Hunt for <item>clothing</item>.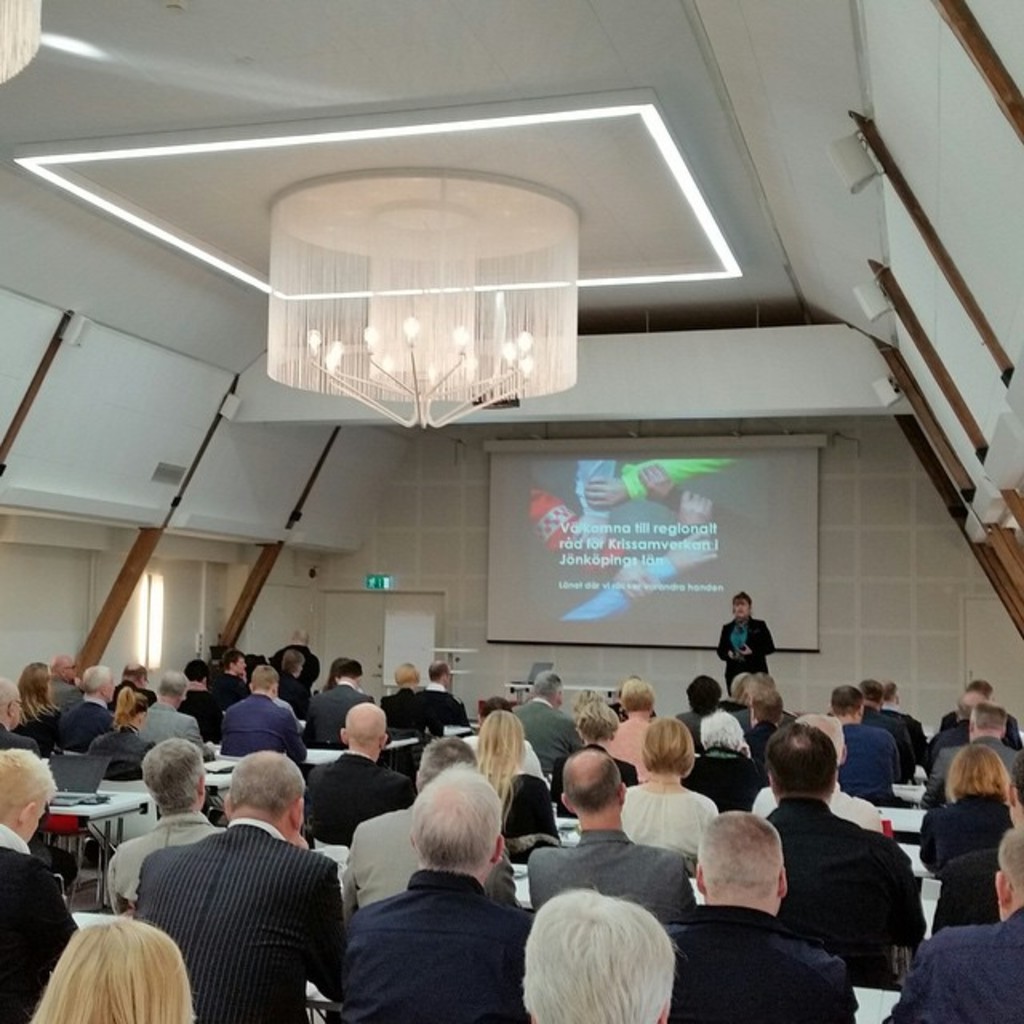
Hunted down at x1=280, y1=674, x2=312, y2=722.
